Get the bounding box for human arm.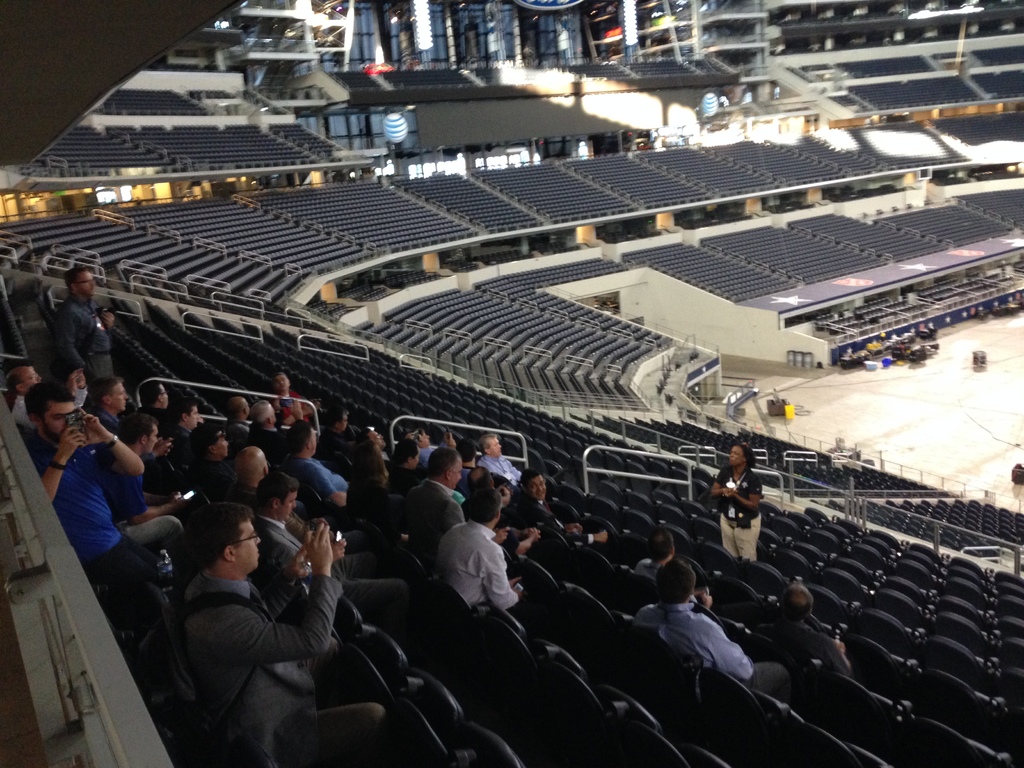
bbox=(691, 611, 760, 676).
